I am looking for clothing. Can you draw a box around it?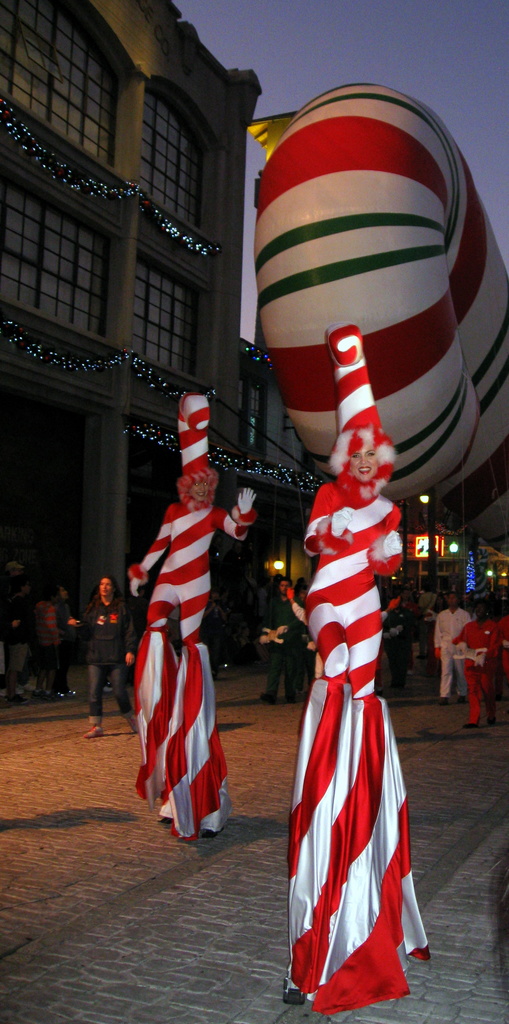
Sure, the bounding box is crop(90, 662, 143, 712).
